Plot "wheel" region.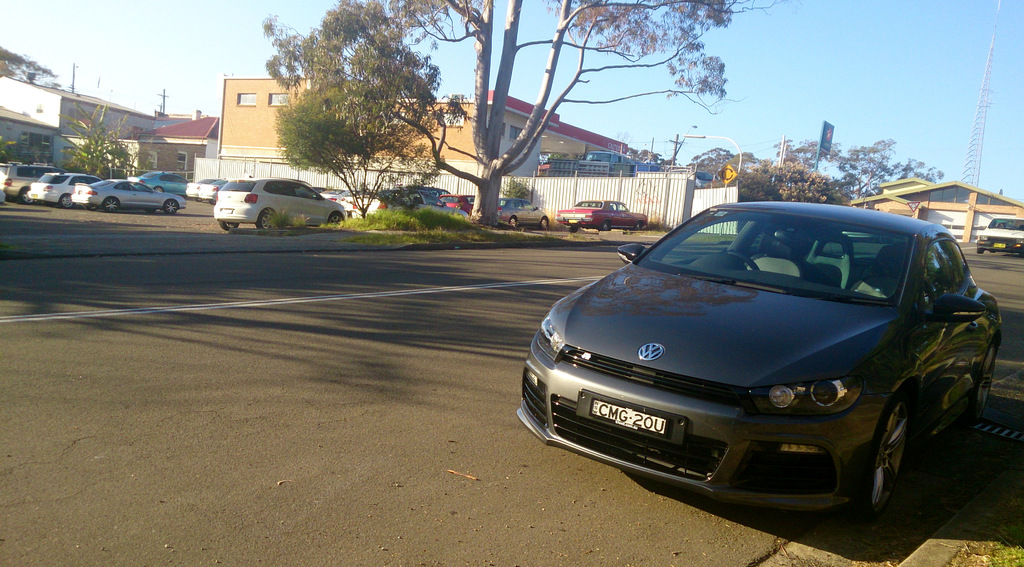
Plotted at 537/216/554/230.
